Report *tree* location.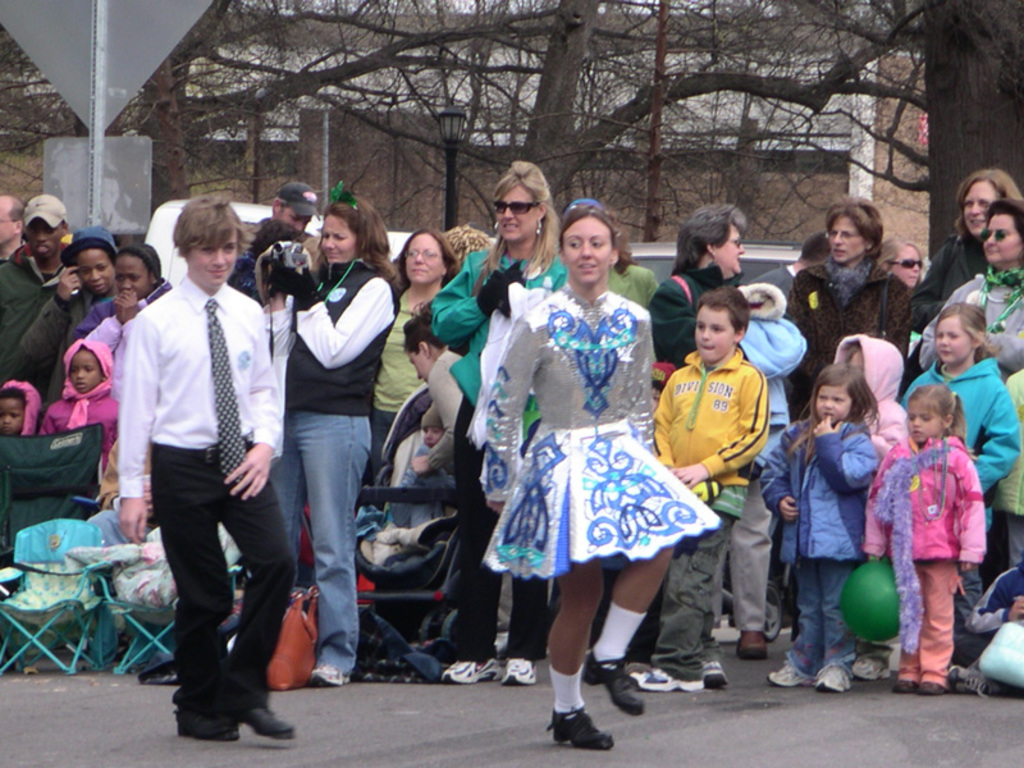
Report: bbox=[175, 0, 942, 230].
